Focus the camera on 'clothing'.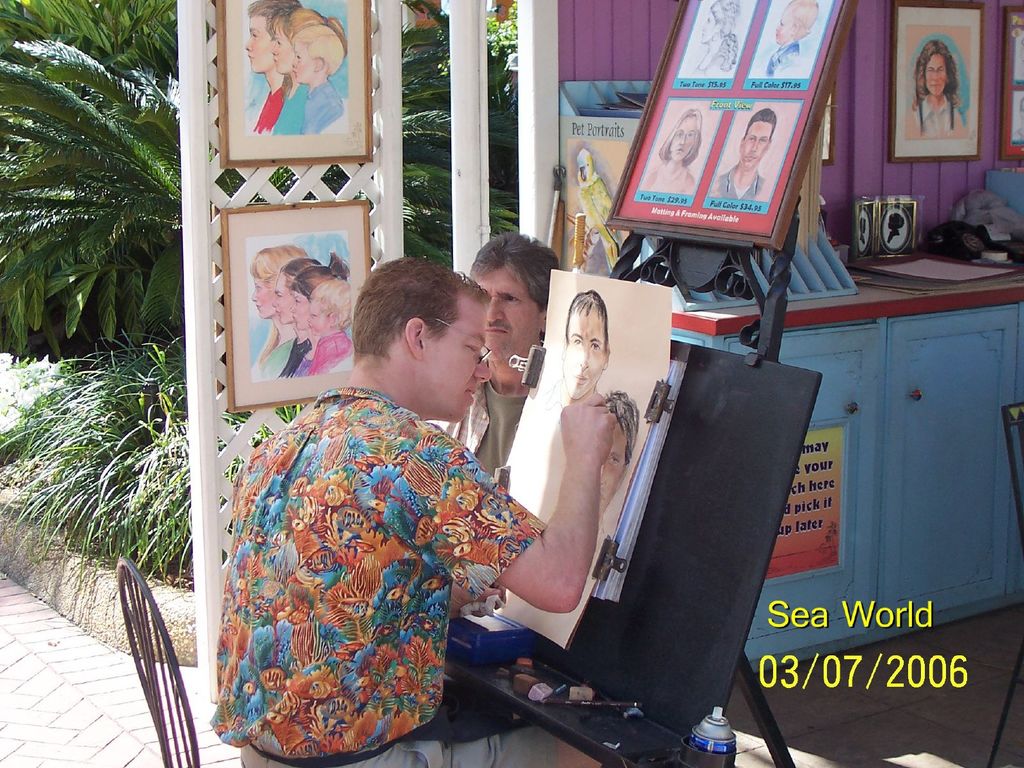
Focus region: <region>271, 83, 314, 135</region>.
